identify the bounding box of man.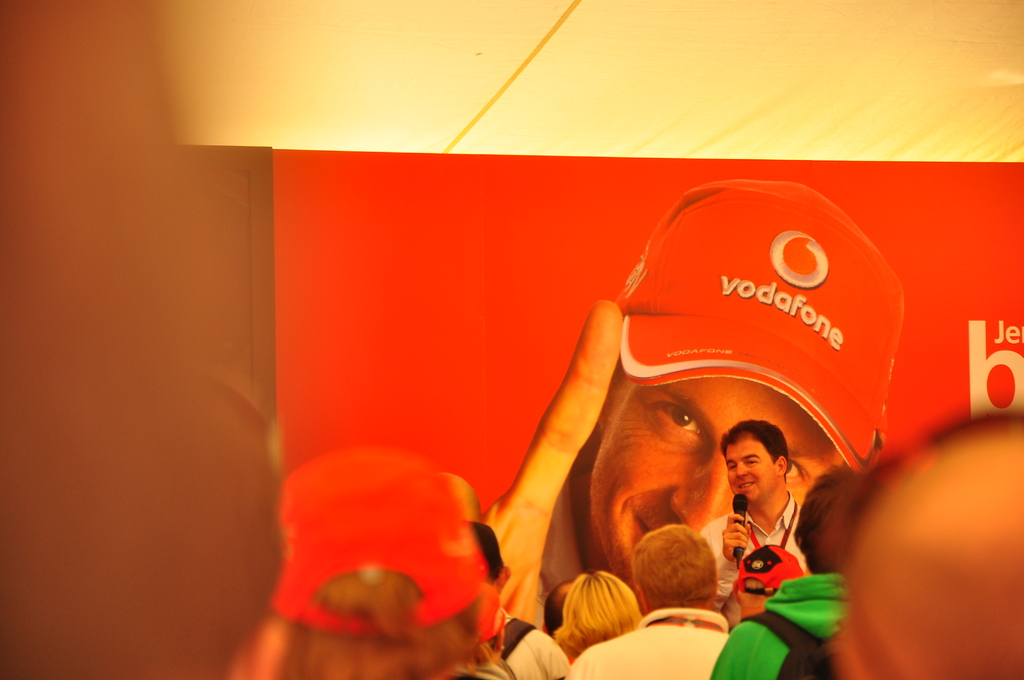
{"left": 728, "top": 542, "right": 800, "bottom": 618}.
